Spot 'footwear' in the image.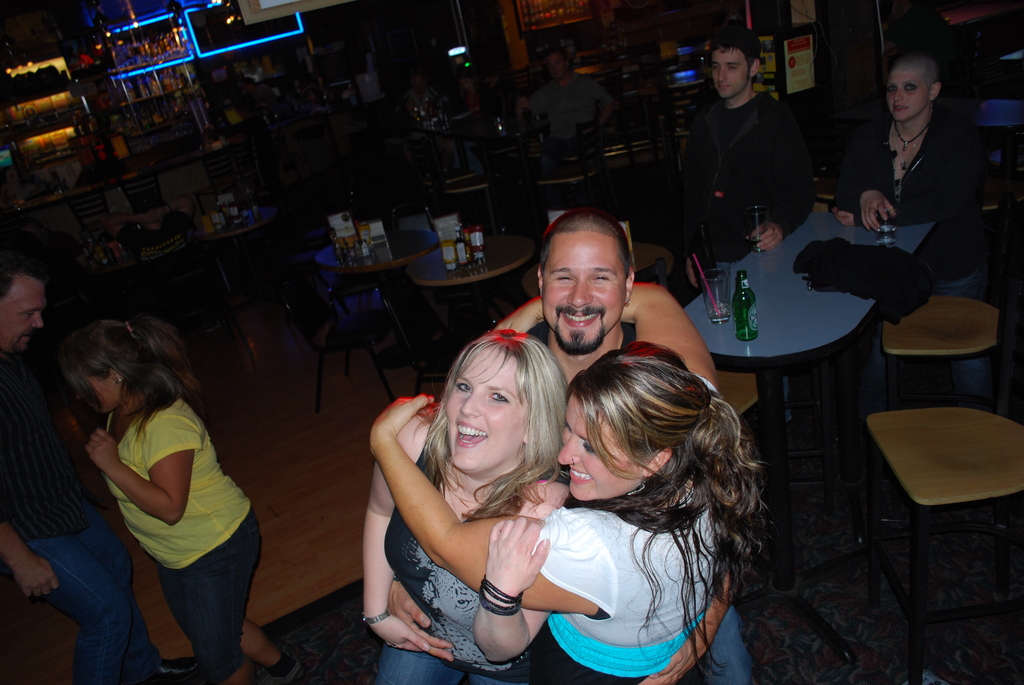
'footwear' found at bbox(267, 646, 301, 683).
